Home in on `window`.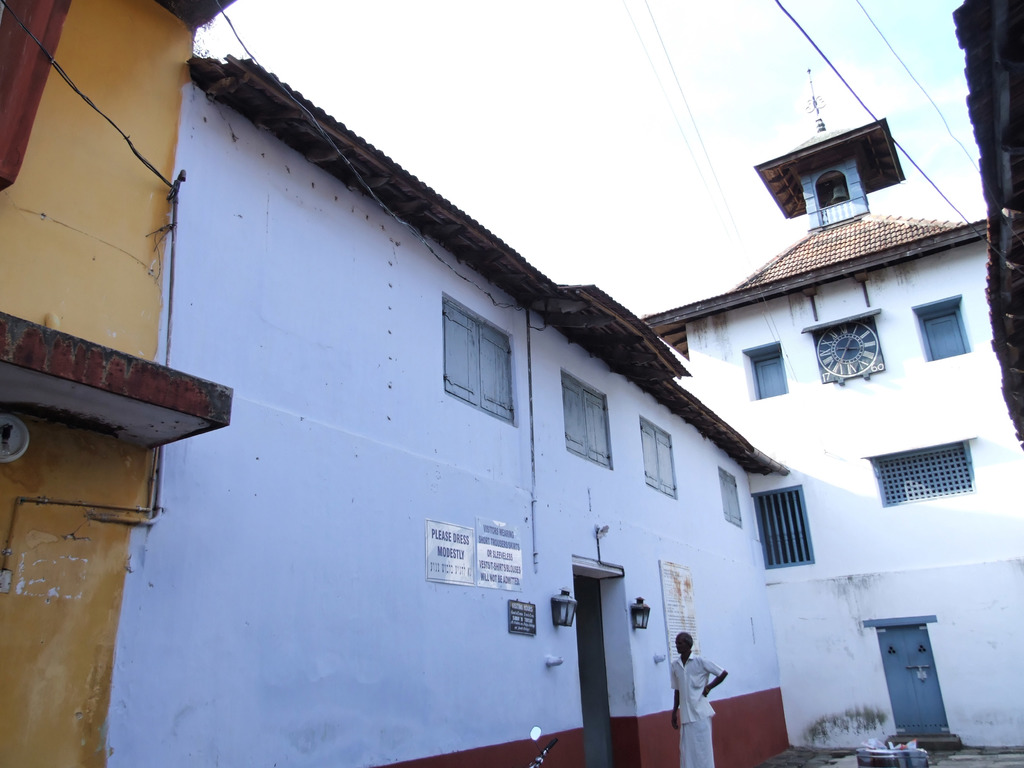
Homed in at x1=749 y1=481 x2=815 y2=570.
